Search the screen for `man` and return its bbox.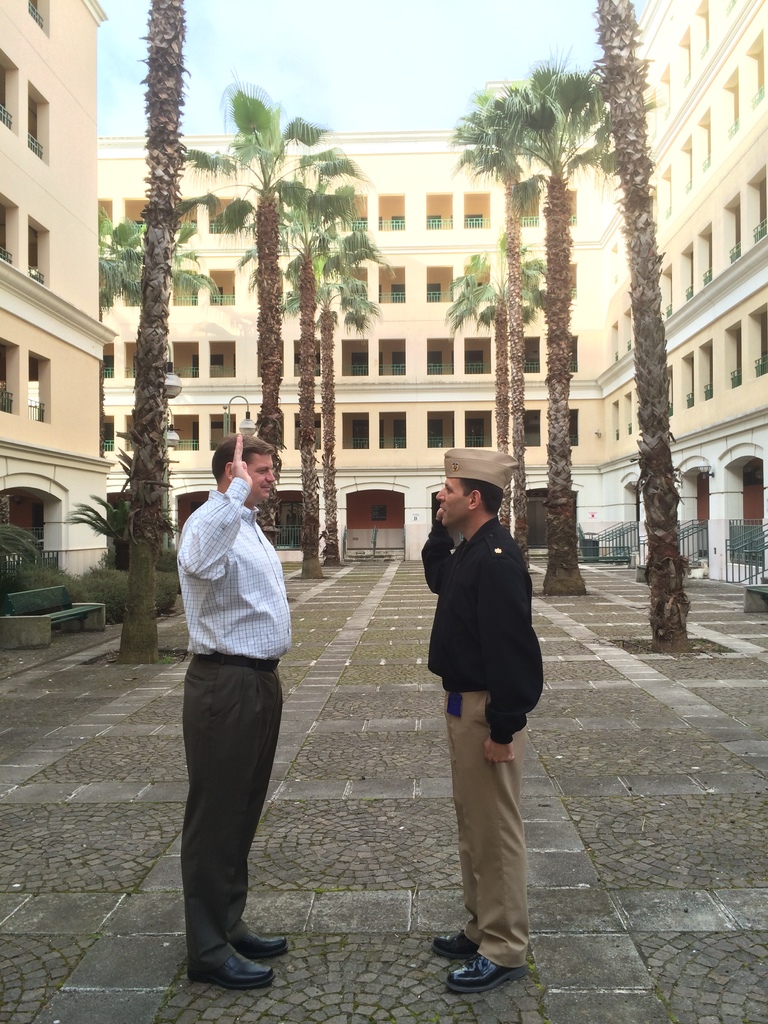
Found: pyautogui.locateOnScreen(159, 422, 312, 961).
